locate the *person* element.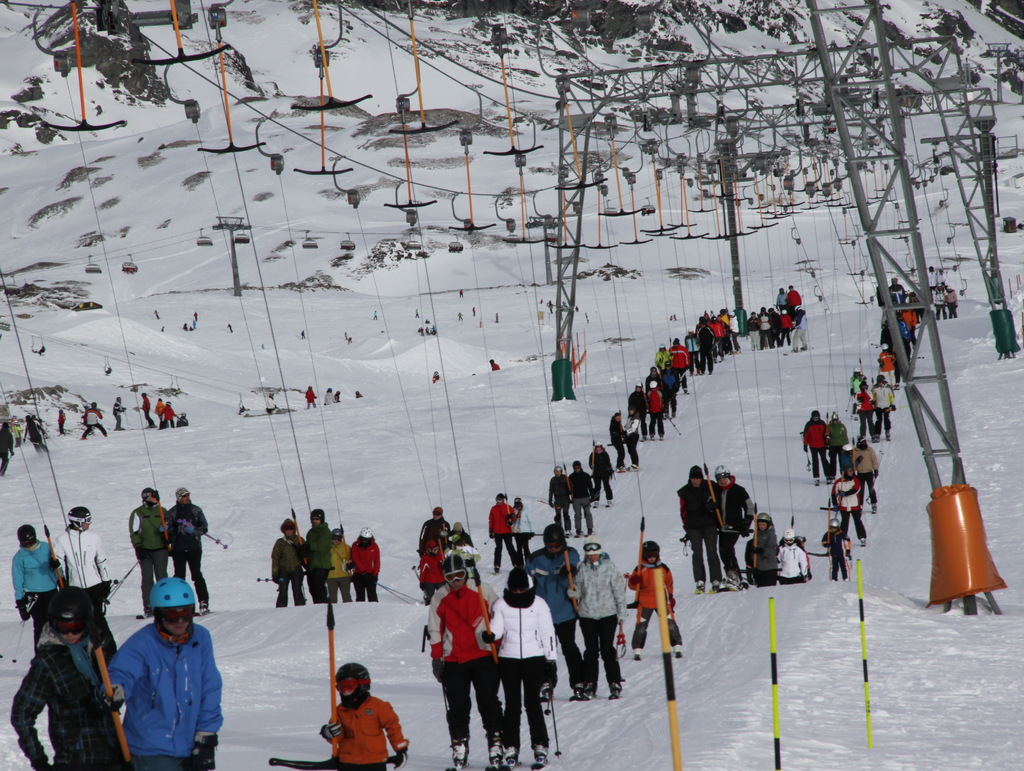
Element bbox: 159/395/174/426.
